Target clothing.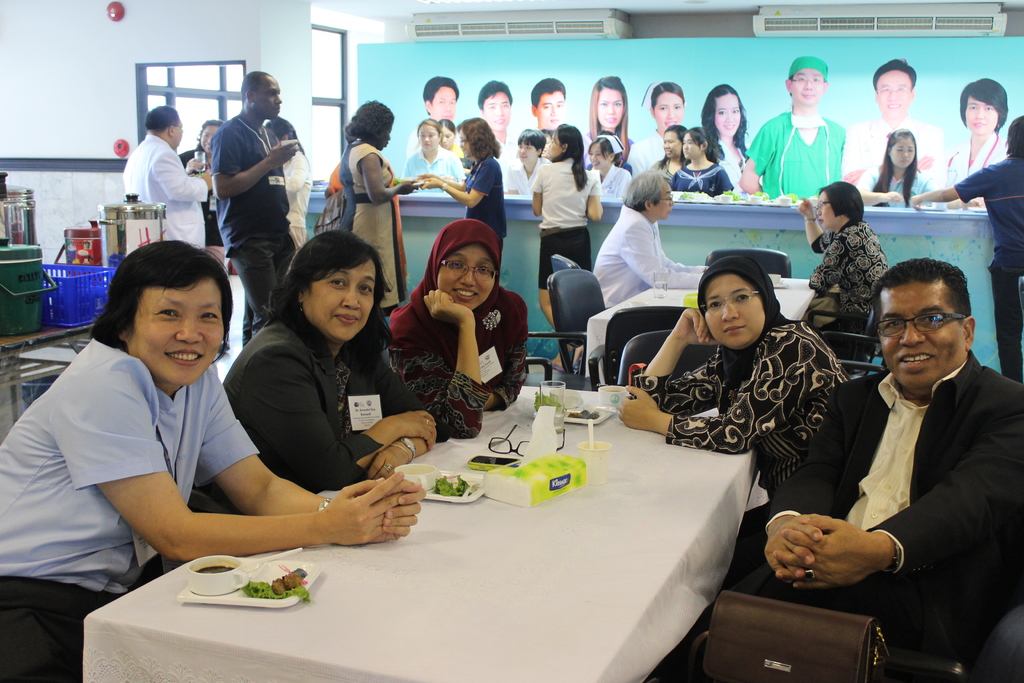
Target region: {"left": 330, "top": 142, "right": 399, "bottom": 317}.
